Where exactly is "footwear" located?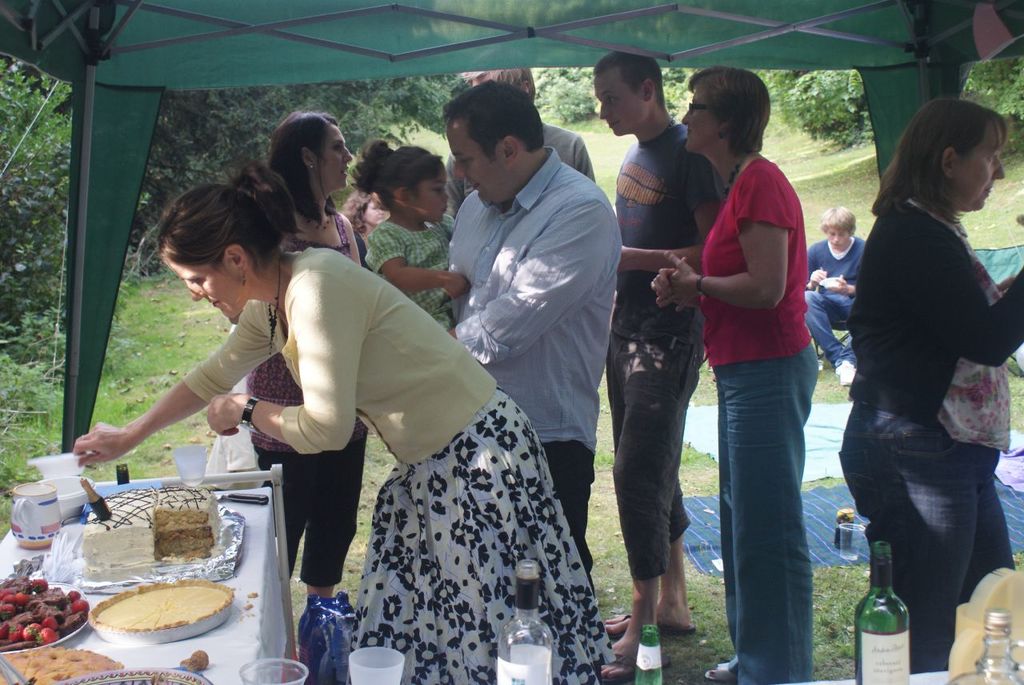
Its bounding box is {"left": 698, "top": 661, "right": 734, "bottom": 684}.
